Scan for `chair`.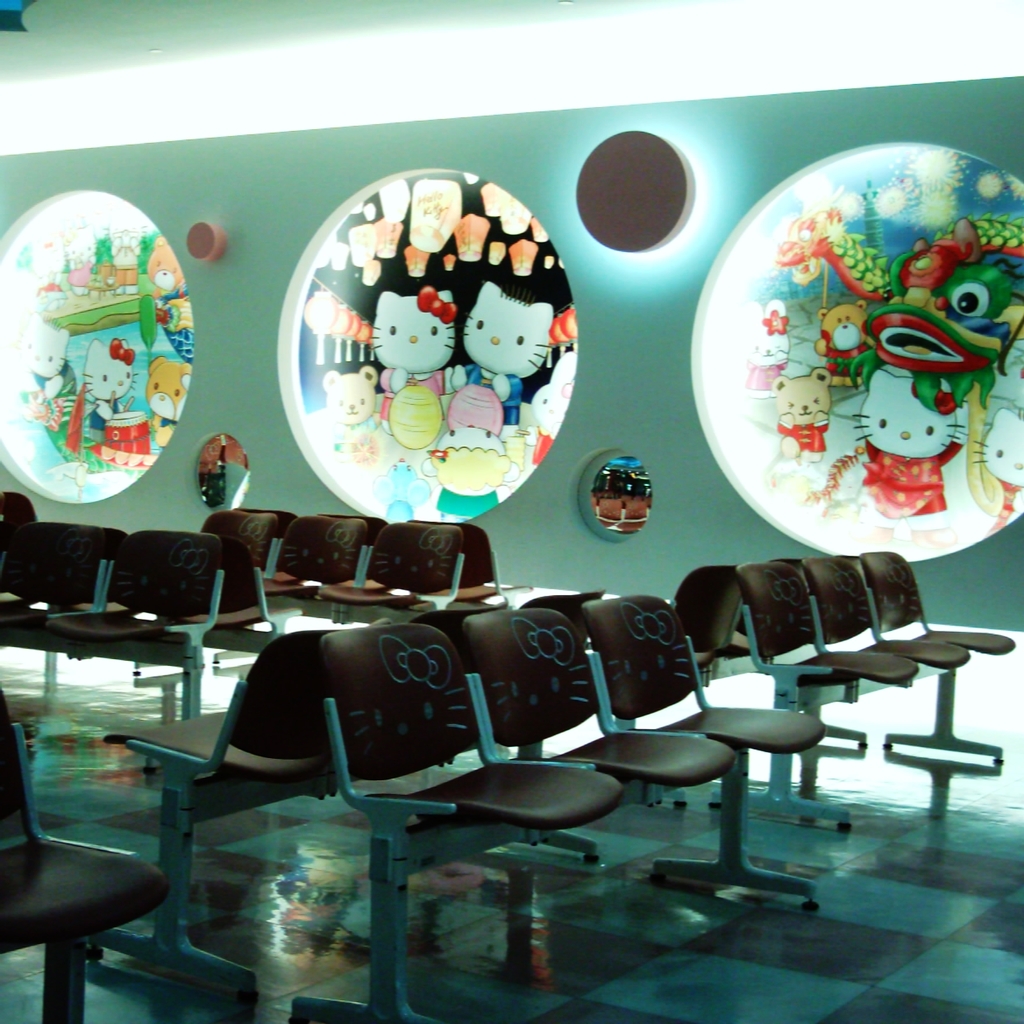
Scan result: 74/627/357/1001.
